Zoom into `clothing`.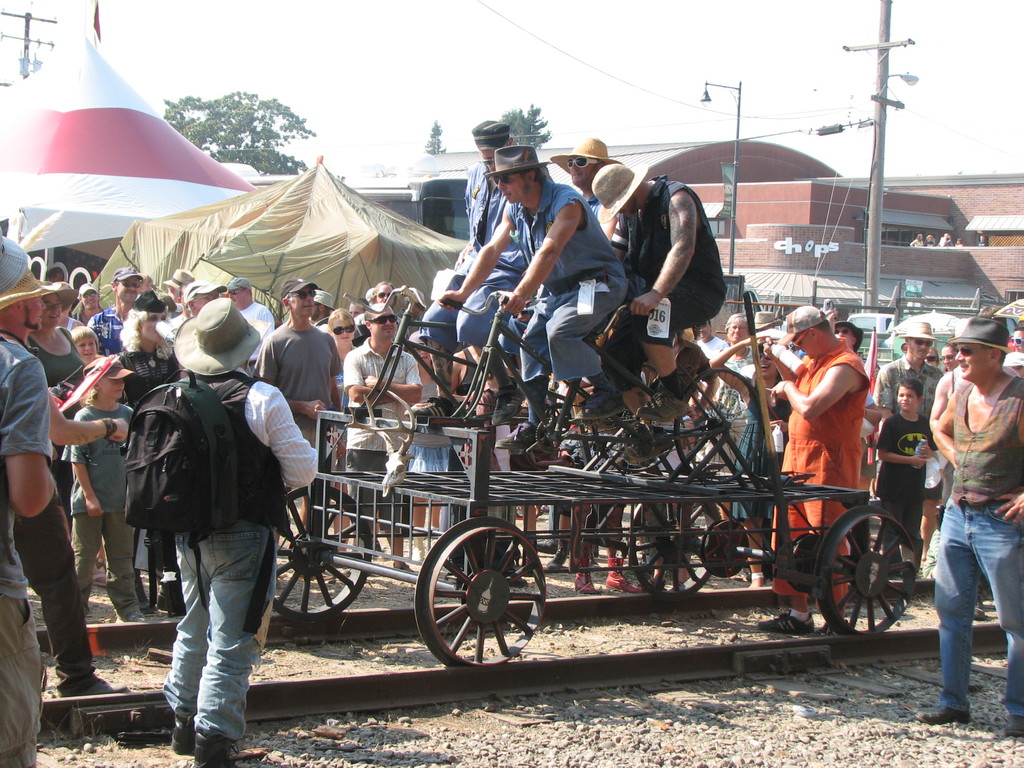
Zoom target: 690 330 732 374.
